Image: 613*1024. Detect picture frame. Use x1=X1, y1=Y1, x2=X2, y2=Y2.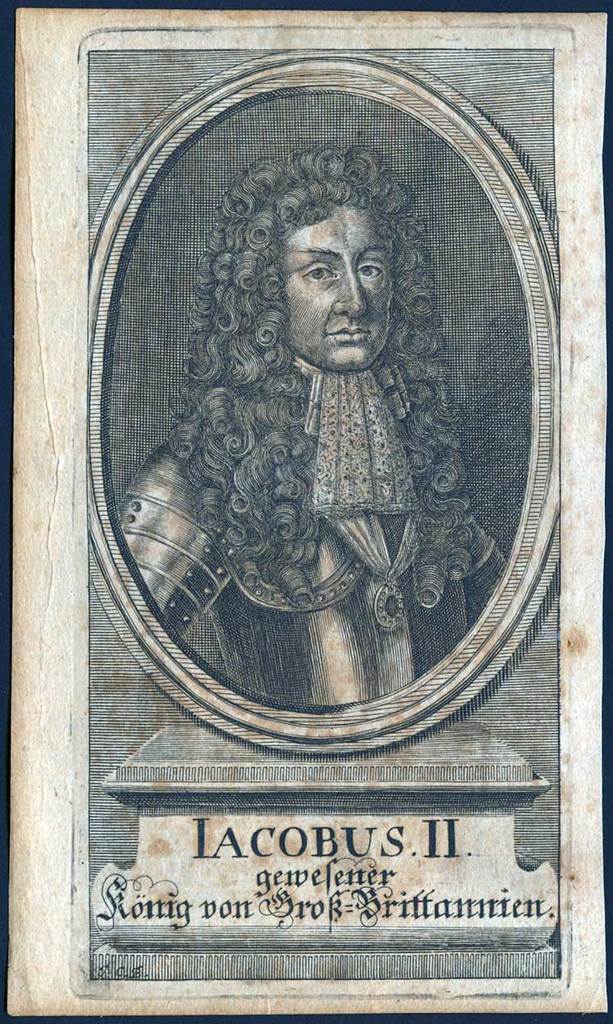
x1=0, y1=0, x2=612, y2=1023.
